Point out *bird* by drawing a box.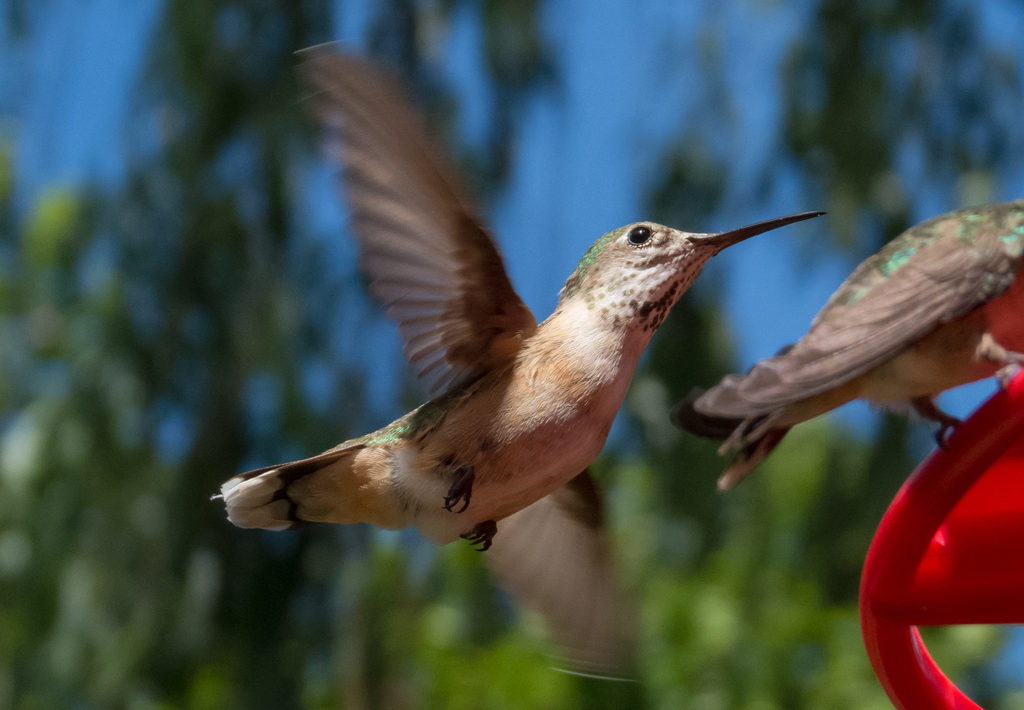
rect(198, 30, 844, 690).
